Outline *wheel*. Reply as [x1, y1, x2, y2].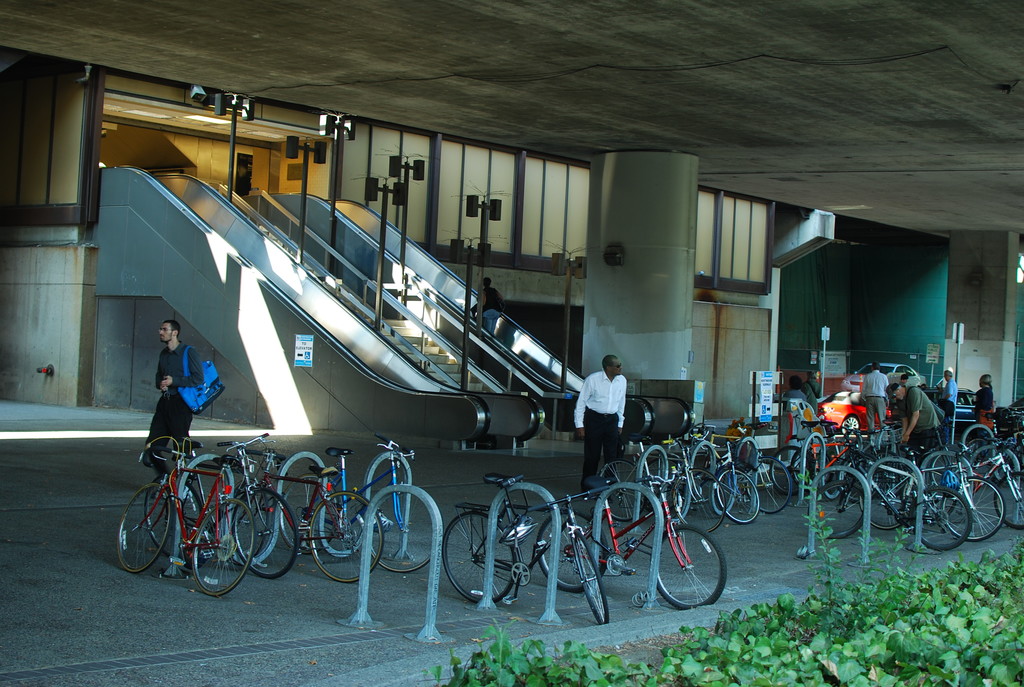
[598, 457, 649, 520].
